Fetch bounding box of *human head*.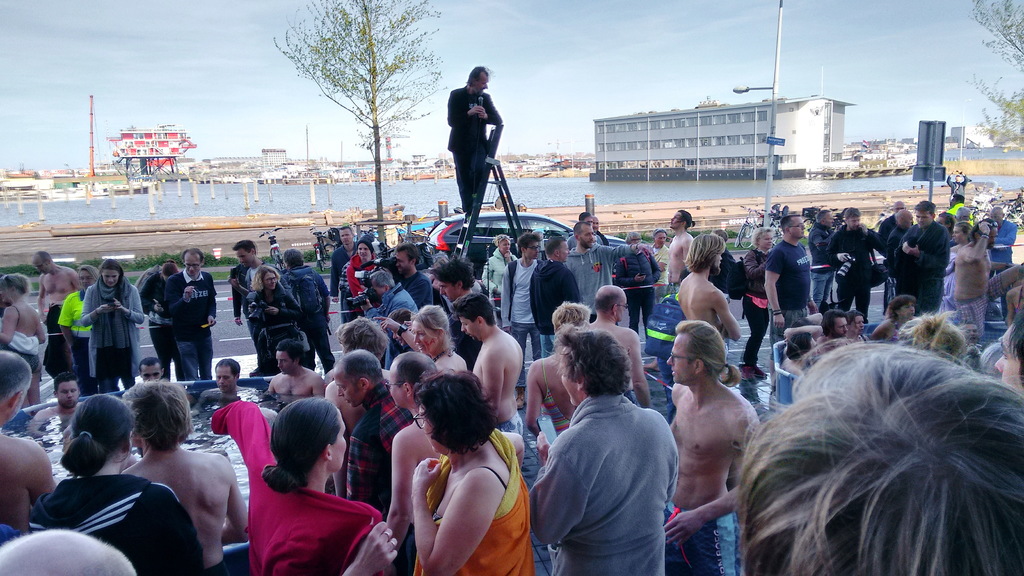
Bbox: x1=271, y1=337, x2=304, y2=376.
